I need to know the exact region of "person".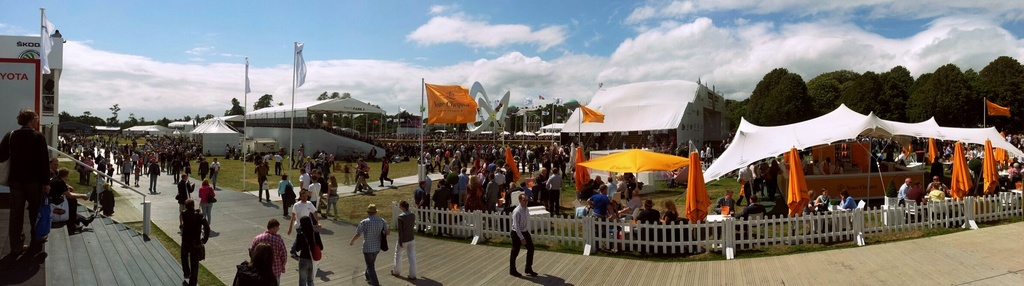
Region: {"x1": 48, "y1": 164, "x2": 86, "y2": 234}.
